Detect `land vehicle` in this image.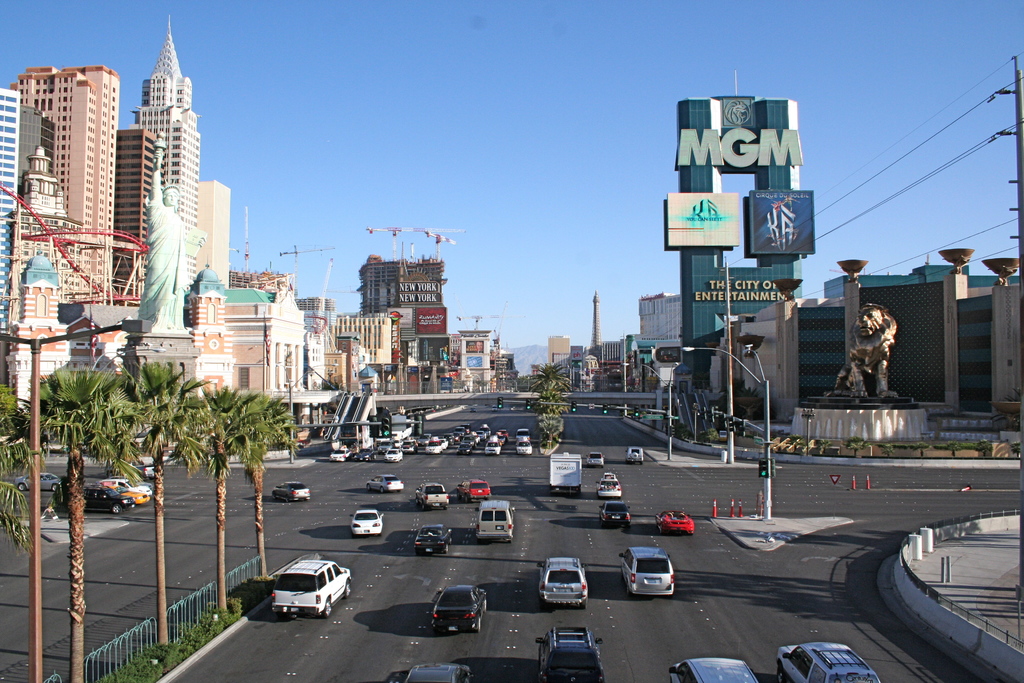
Detection: {"left": 271, "top": 482, "right": 311, "bottom": 502}.
